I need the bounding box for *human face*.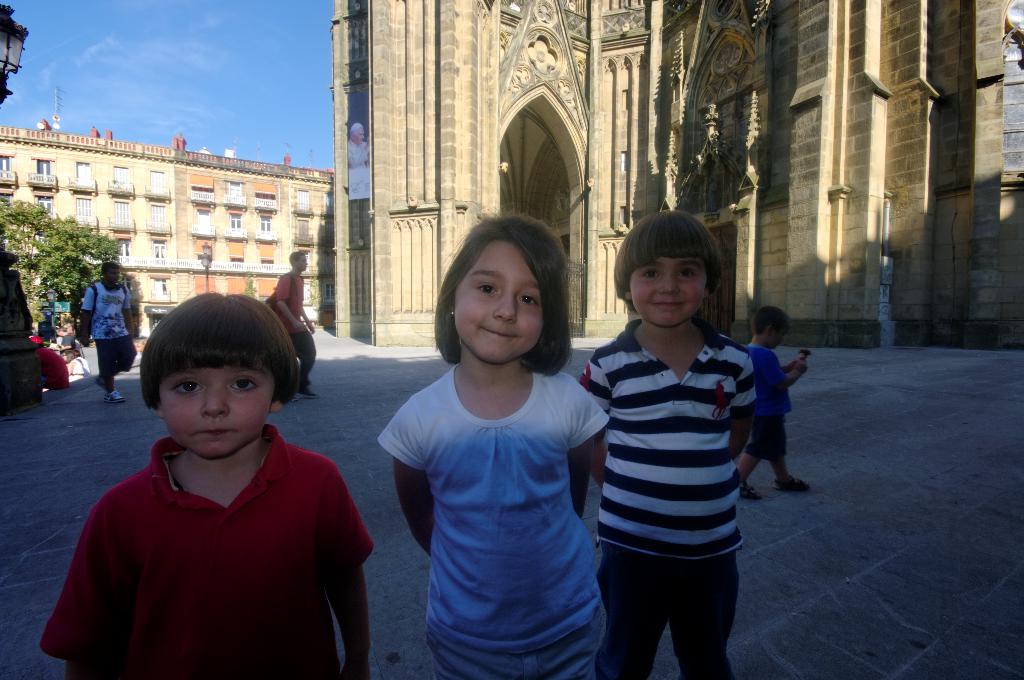
Here it is: x1=105, y1=269, x2=118, y2=287.
